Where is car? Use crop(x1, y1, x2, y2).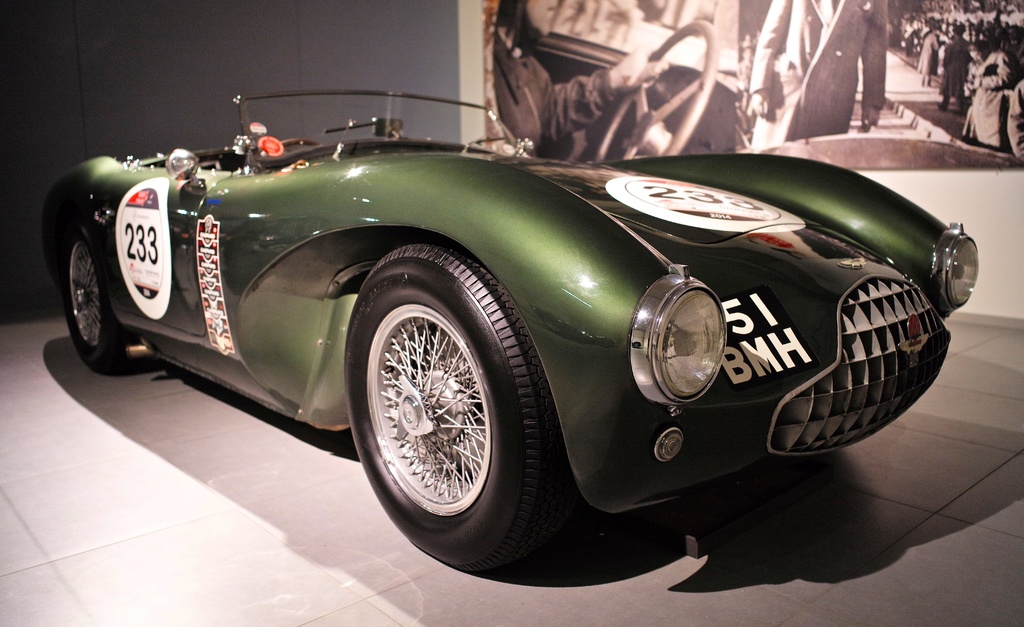
crop(40, 87, 978, 572).
